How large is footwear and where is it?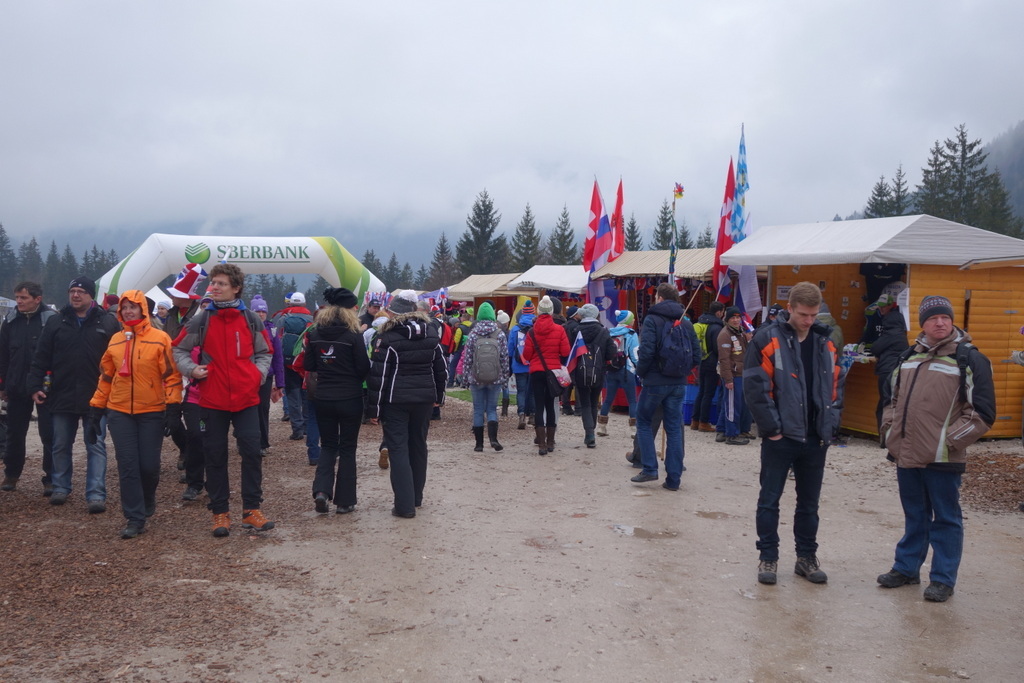
Bounding box: pyautogui.locateOnScreen(500, 401, 505, 416).
